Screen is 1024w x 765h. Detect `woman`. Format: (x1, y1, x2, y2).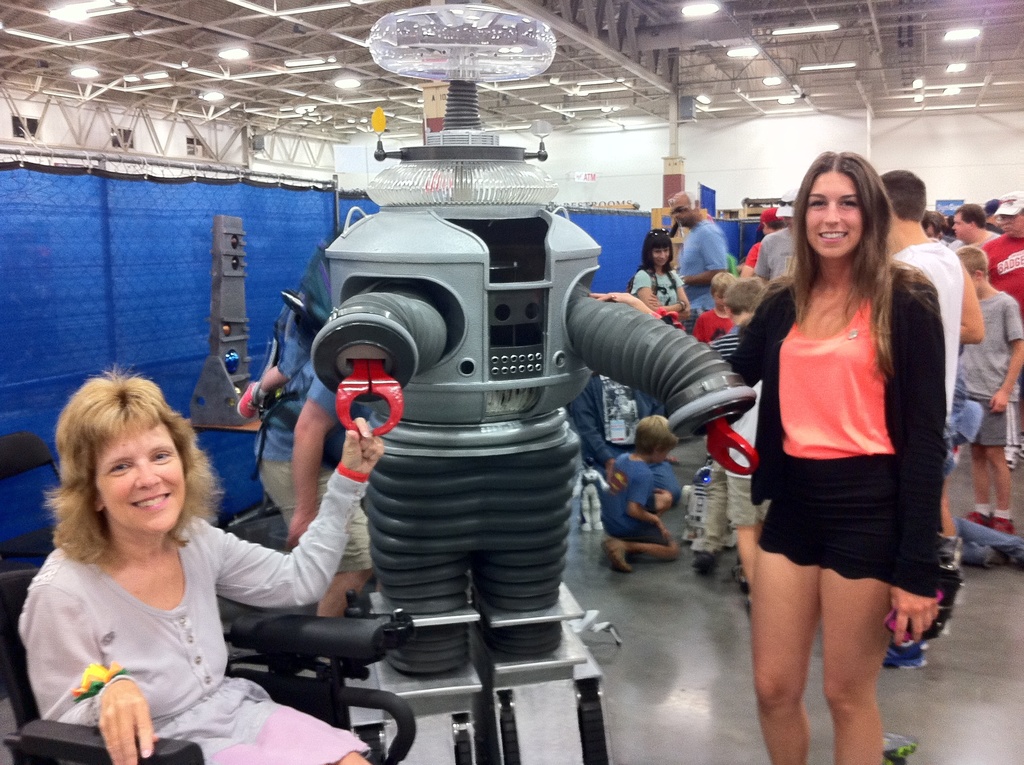
(620, 225, 686, 412).
